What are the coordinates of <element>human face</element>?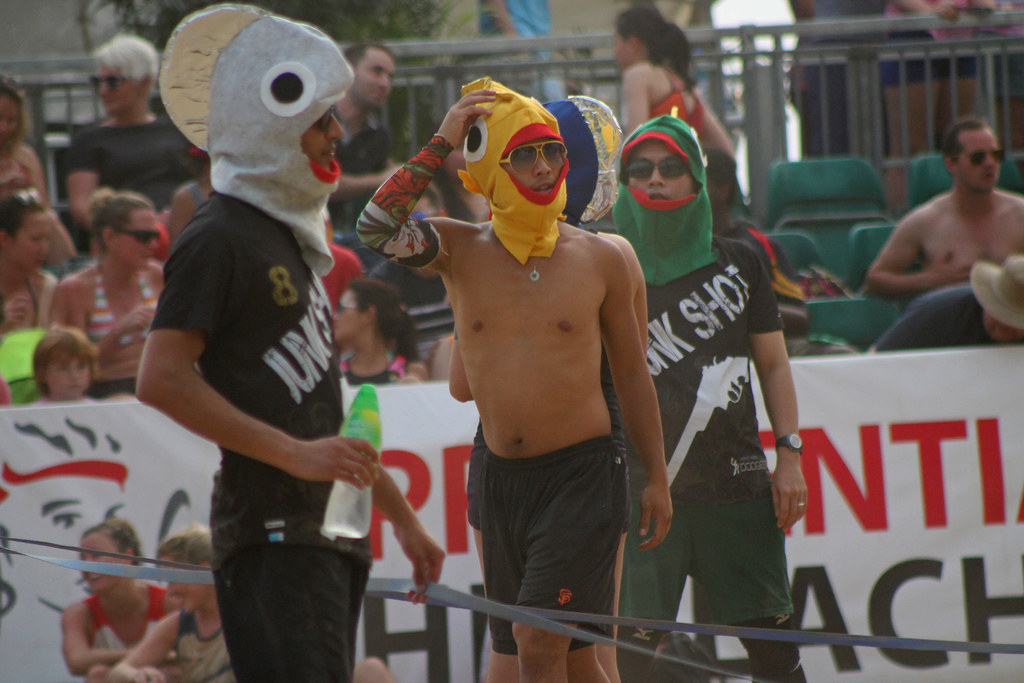
[329,288,376,353].
